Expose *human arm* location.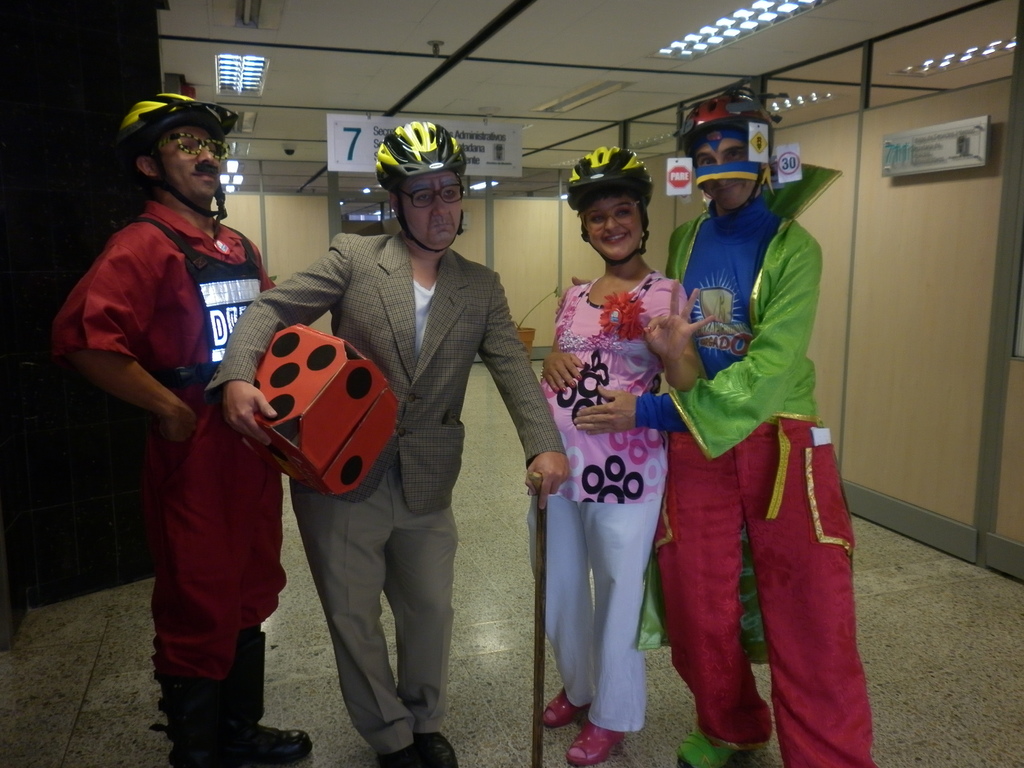
Exposed at (left=536, top=289, right=594, bottom=400).
